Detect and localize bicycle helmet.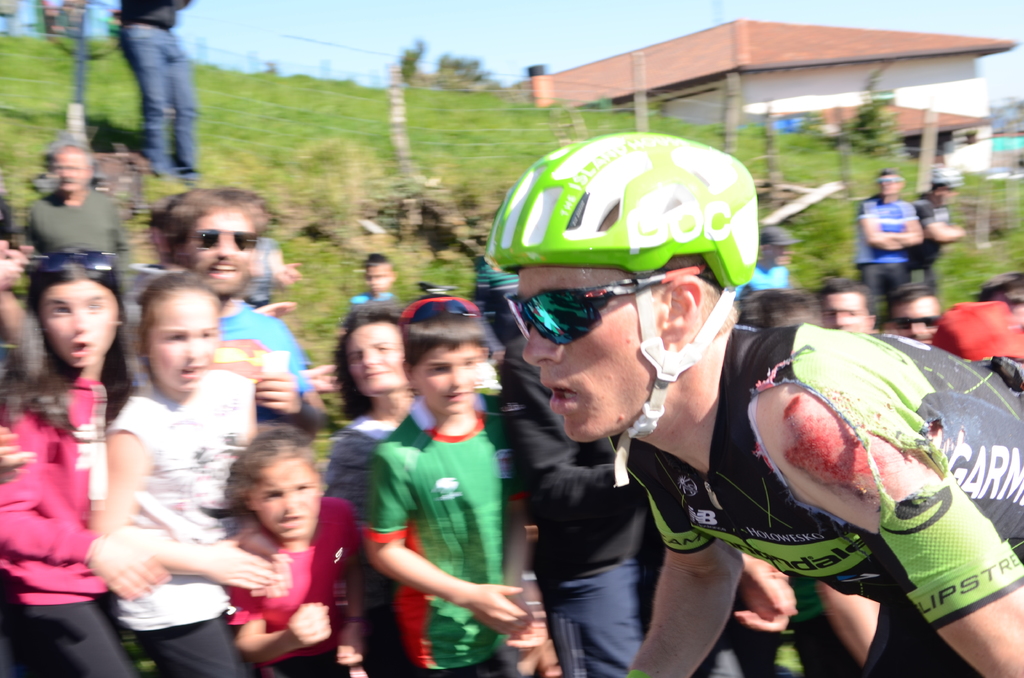
Localized at {"left": 485, "top": 134, "right": 758, "bottom": 482}.
